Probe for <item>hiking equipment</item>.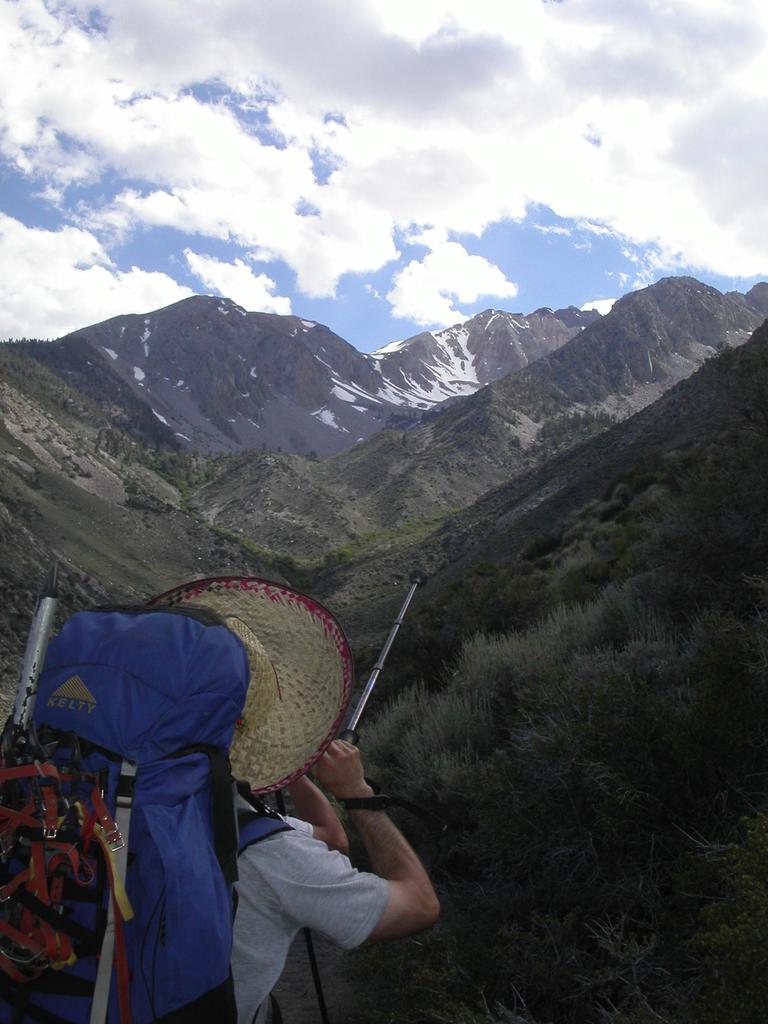
Probe result: [0, 580, 284, 1023].
